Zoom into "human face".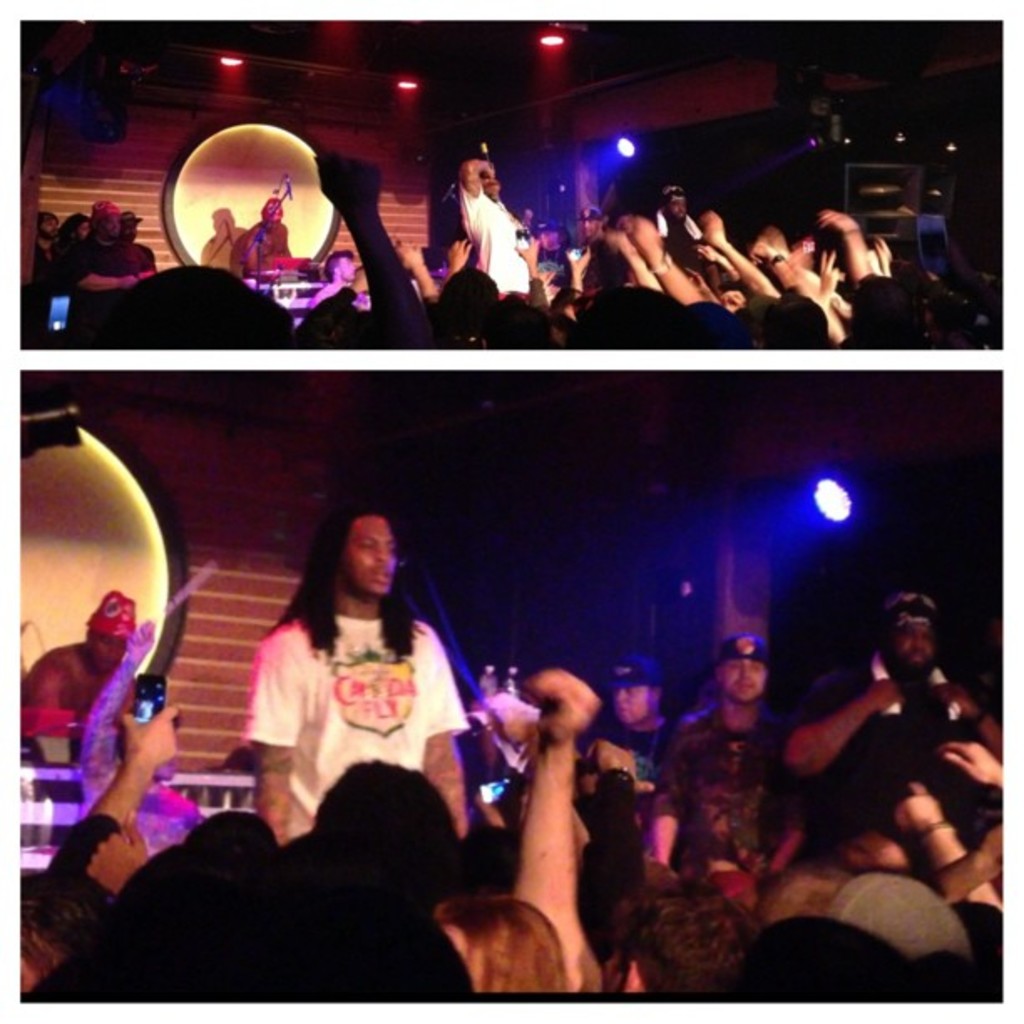
Zoom target: [614, 683, 648, 723].
